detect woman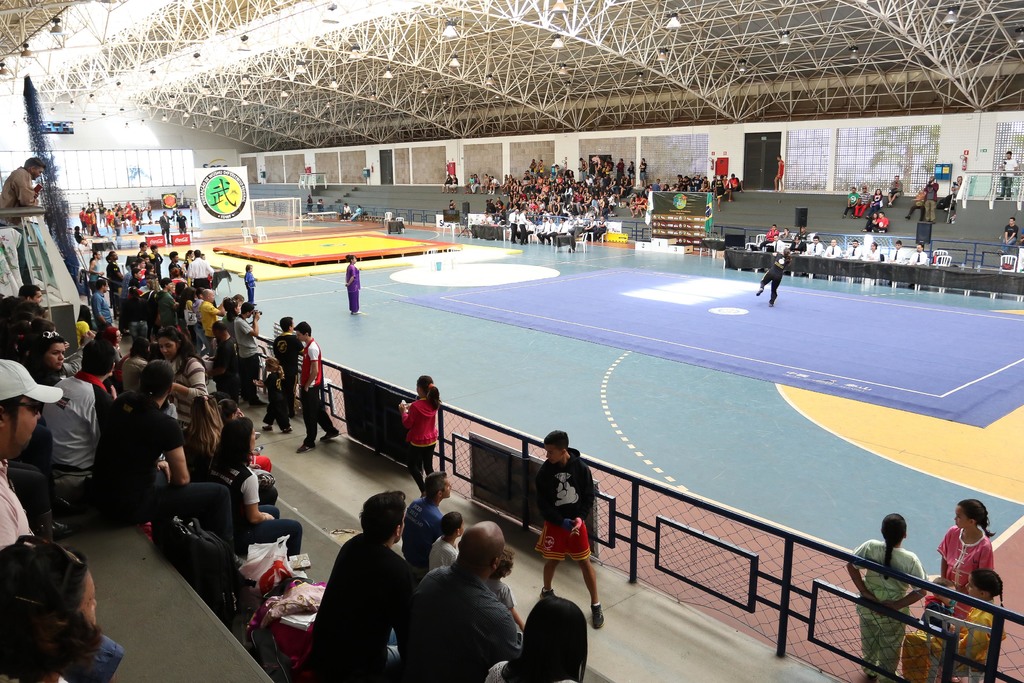
<bbox>25, 334, 72, 391</bbox>
